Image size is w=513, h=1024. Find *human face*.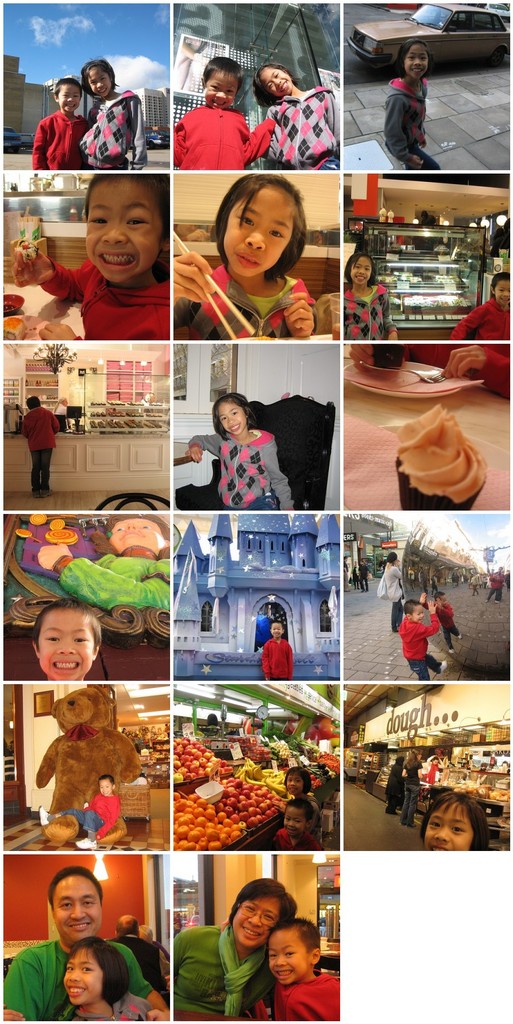
282/801/306/840.
